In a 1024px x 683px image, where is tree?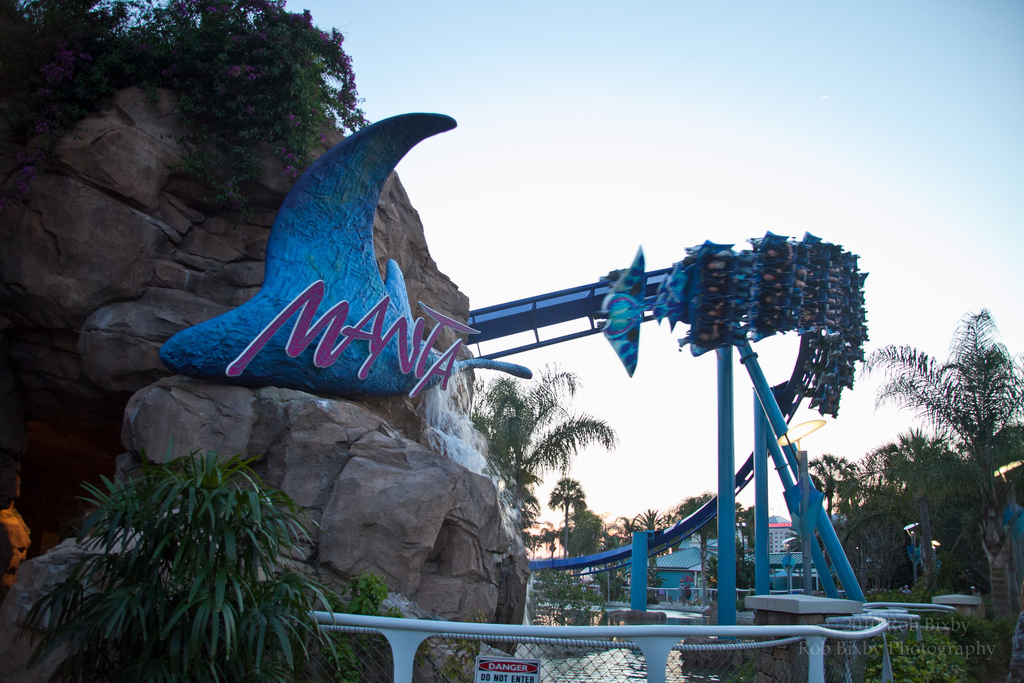
detection(636, 509, 675, 593).
